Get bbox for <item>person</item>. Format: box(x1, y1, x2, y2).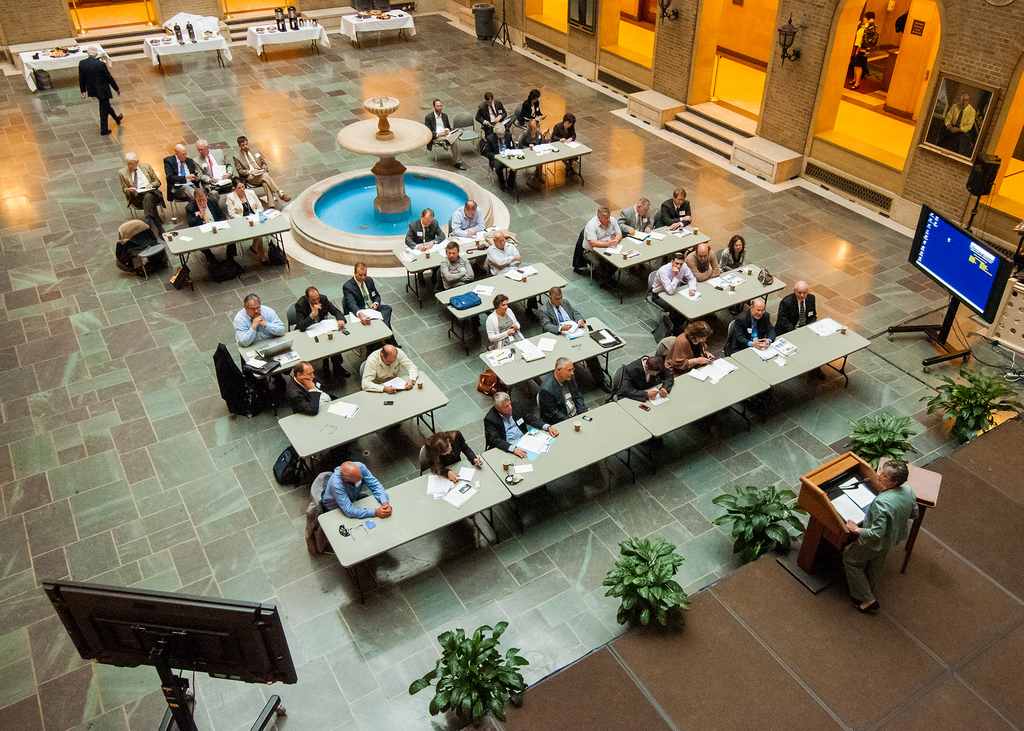
box(297, 292, 348, 328).
